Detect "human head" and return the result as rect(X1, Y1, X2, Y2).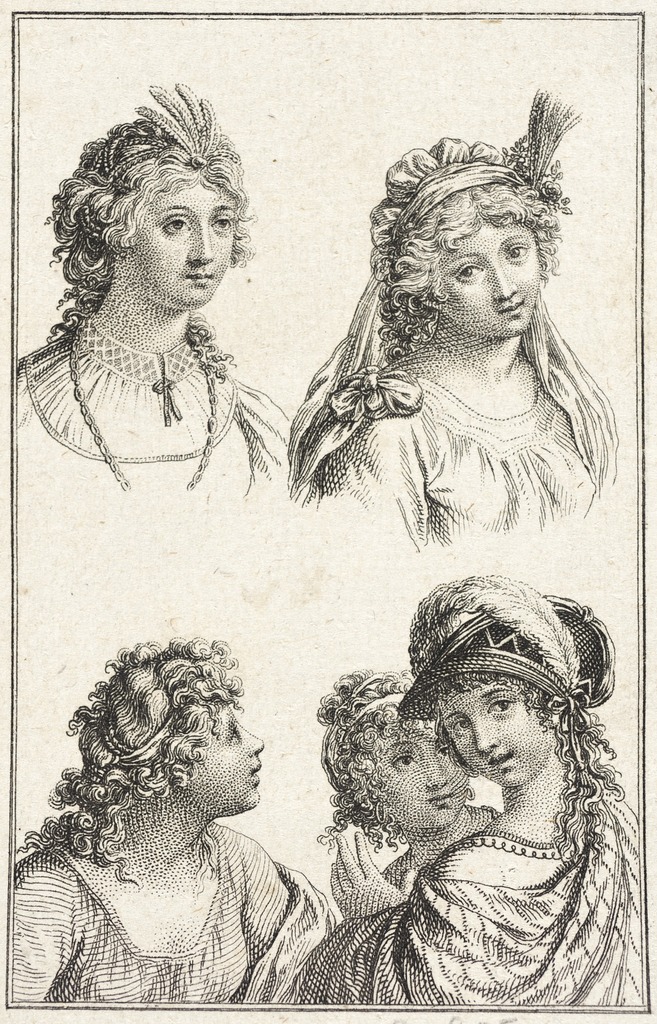
rect(371, 140, 551, 338).
